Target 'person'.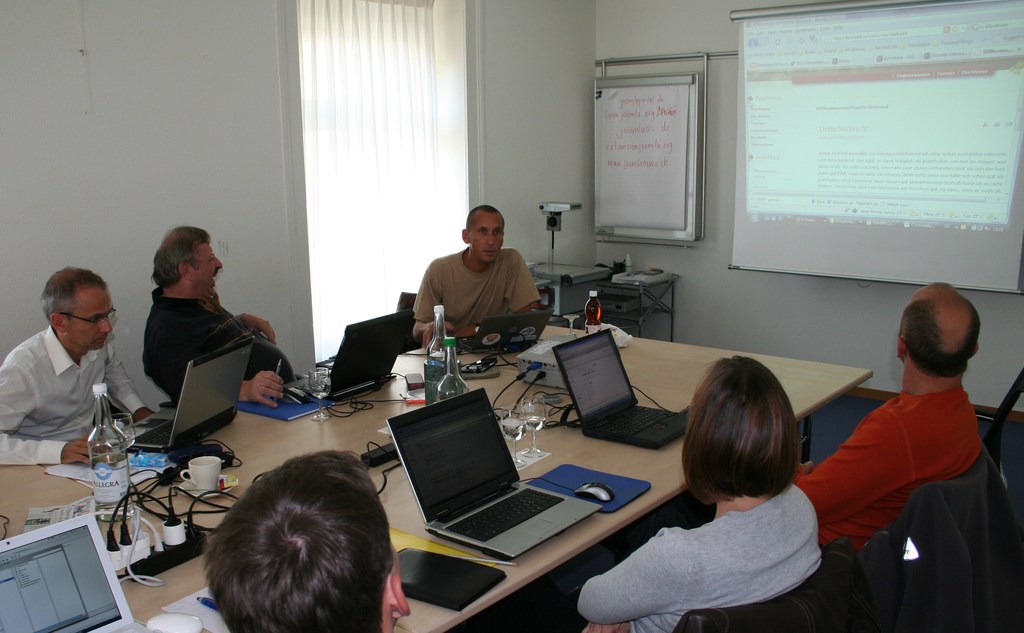
Target region: (408,199,546,372).
